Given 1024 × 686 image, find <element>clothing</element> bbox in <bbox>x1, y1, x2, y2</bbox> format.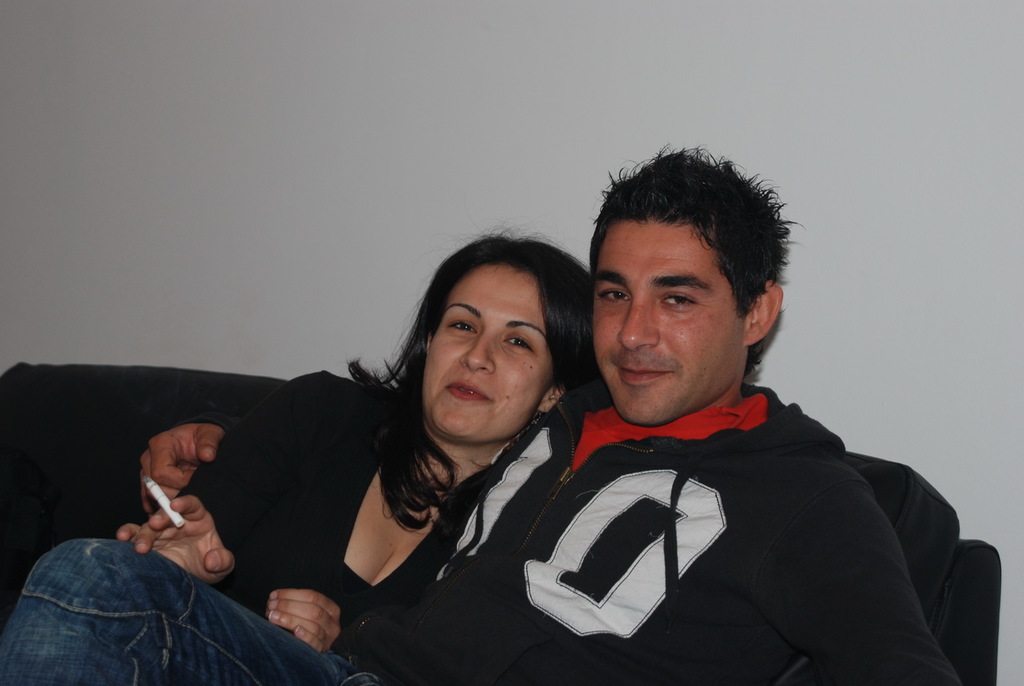
<bbox>426, 317, 956, 684</bbox>.
